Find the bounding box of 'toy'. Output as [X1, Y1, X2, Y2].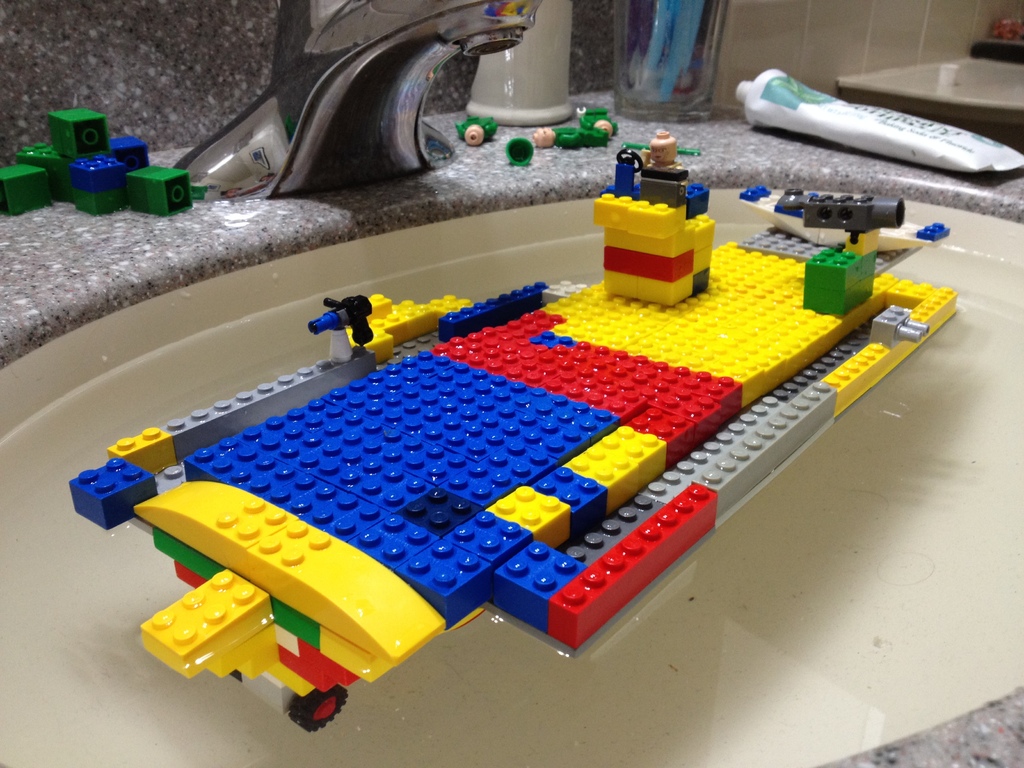
[456, 116, 498, 150].
